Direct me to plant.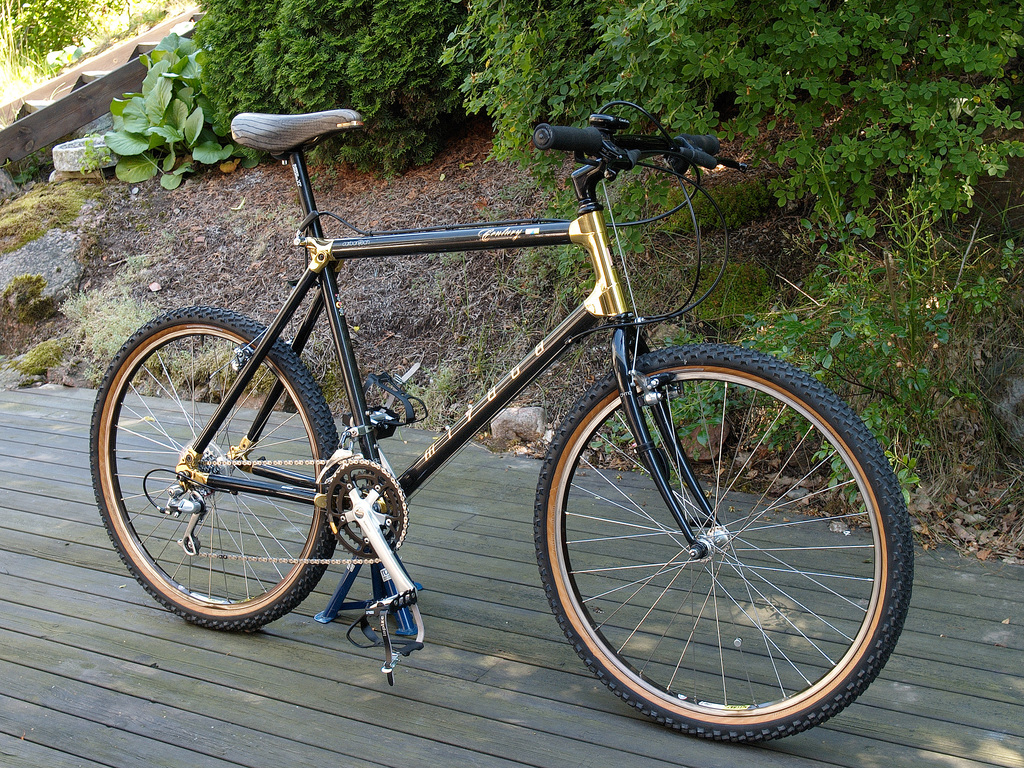
Direction: detection(0, 275, 47, 320).
